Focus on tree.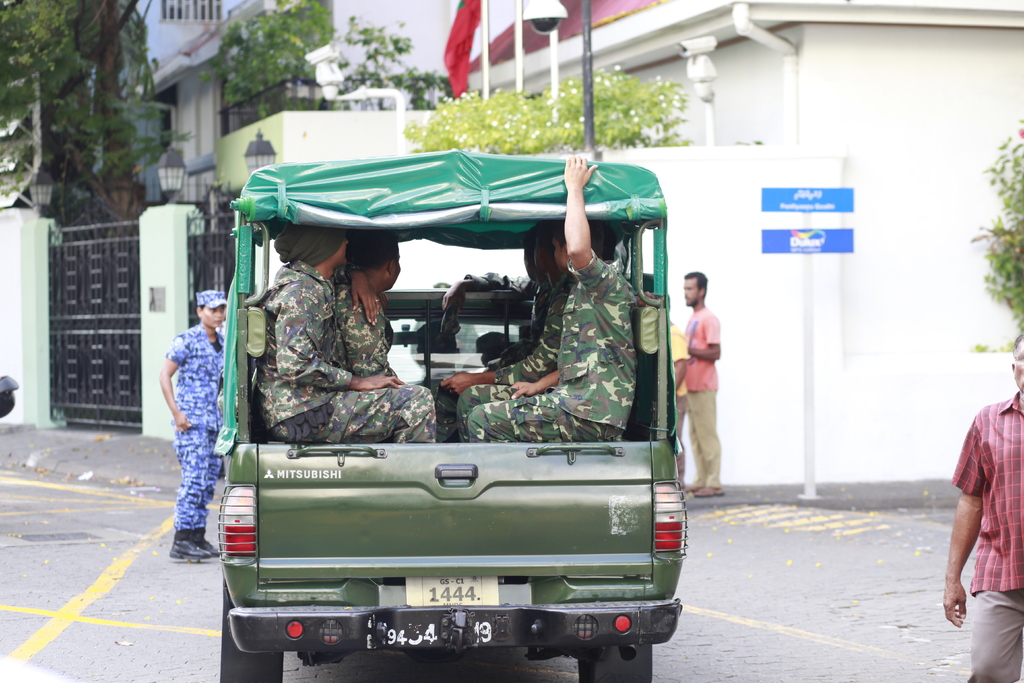
Focused at box=[214, 0, 458, 129].
